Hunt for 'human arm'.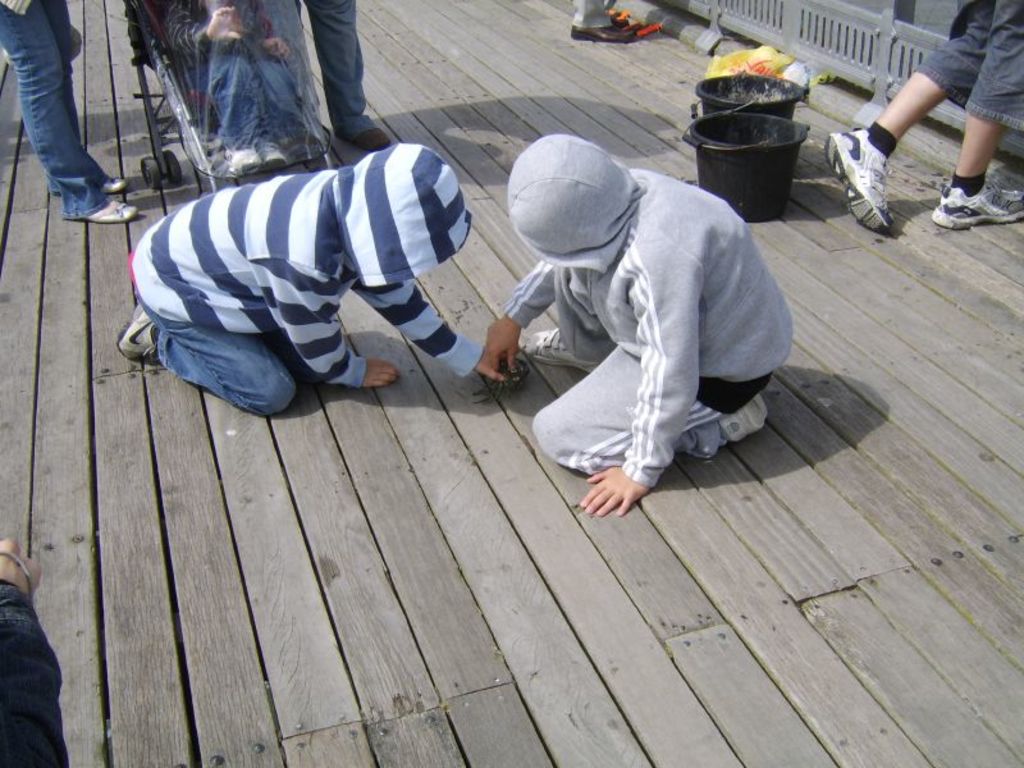
Hunted down at x1=580 y1=255 x2=700 y2=515.
